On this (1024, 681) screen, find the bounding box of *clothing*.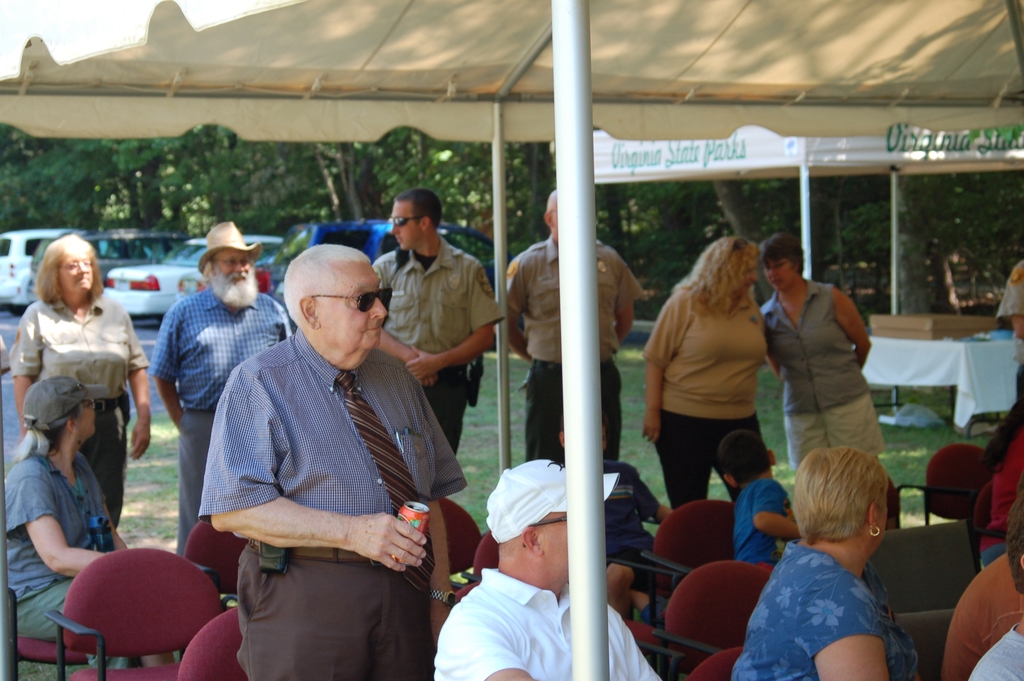
Bounding box: bbox(202, 325, 461, 680).
